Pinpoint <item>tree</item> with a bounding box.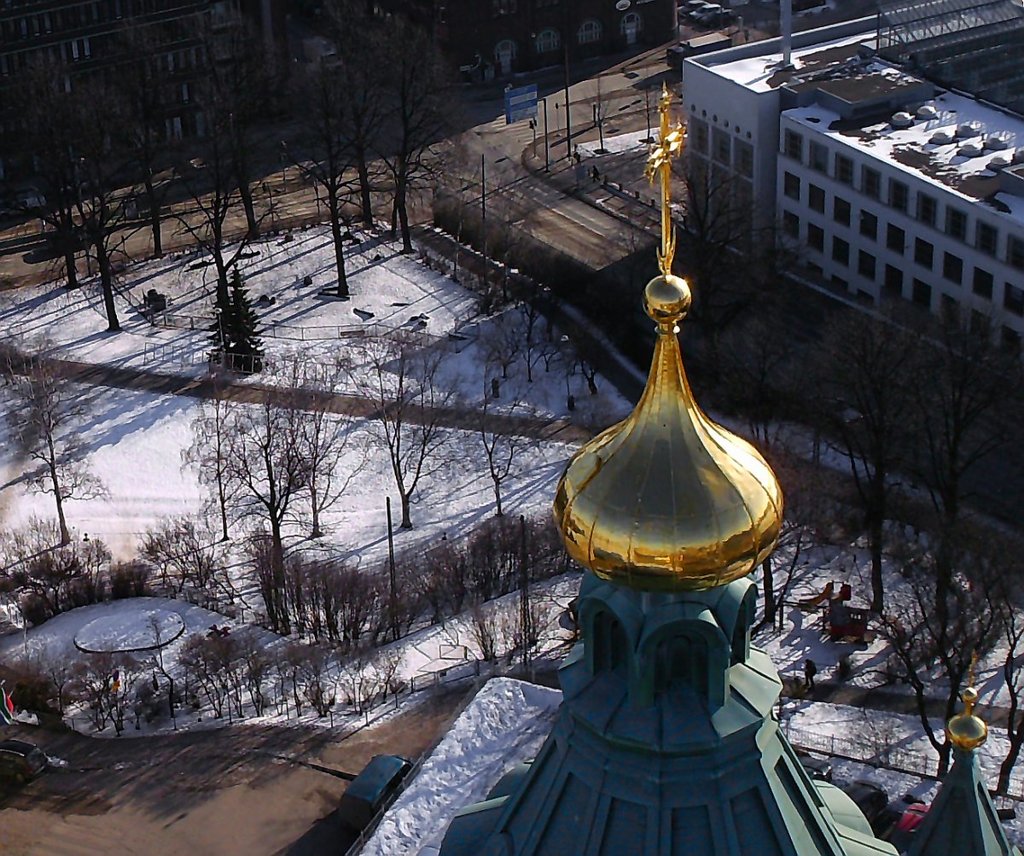
bbox(26, 67, 141, 334).
